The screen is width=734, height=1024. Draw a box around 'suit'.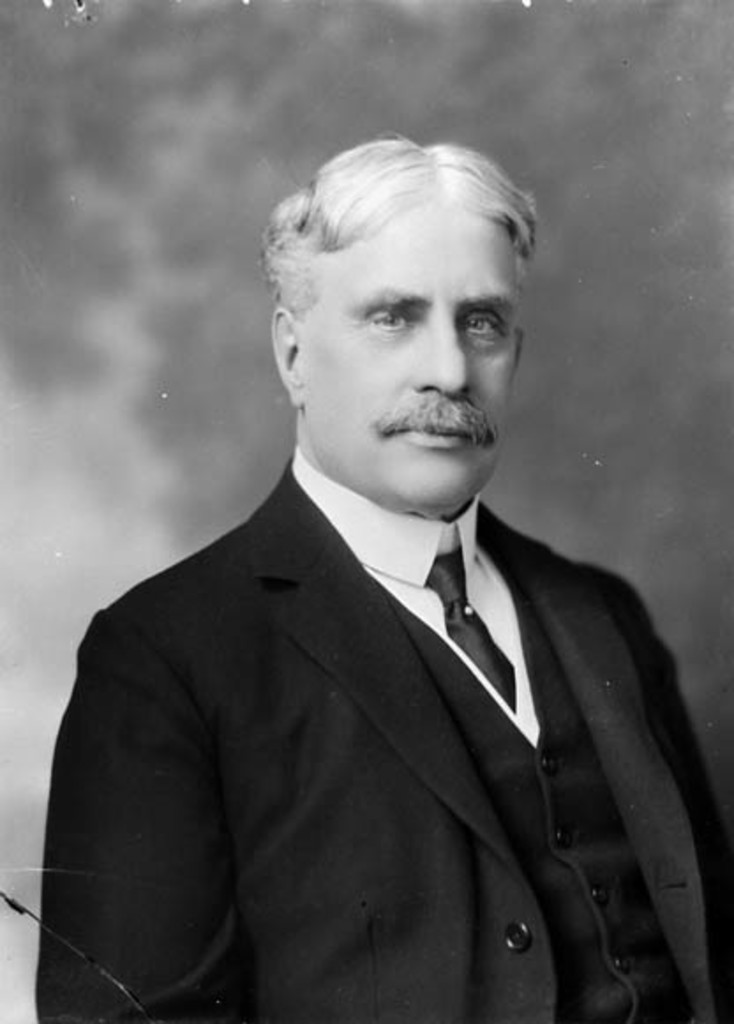
46, 274, 700, 1020.
